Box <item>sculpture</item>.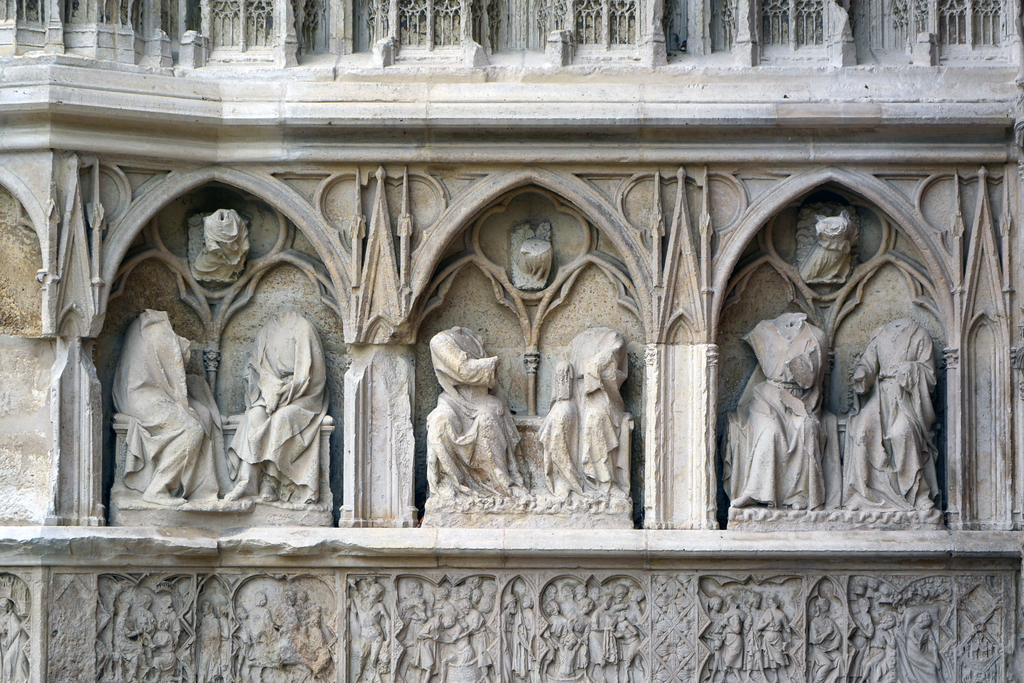
(x1=862, y1=614, x2=896, y2=682).
